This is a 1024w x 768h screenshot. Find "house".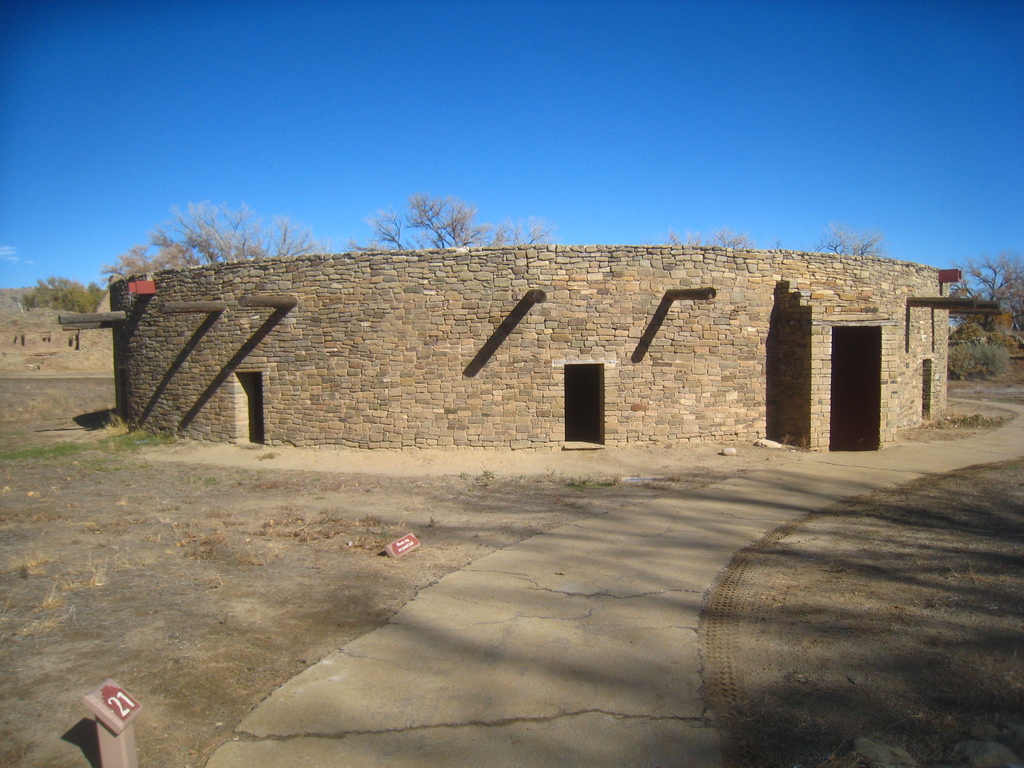
Bounding box: <region>108, 210, 946, 473</region>.
